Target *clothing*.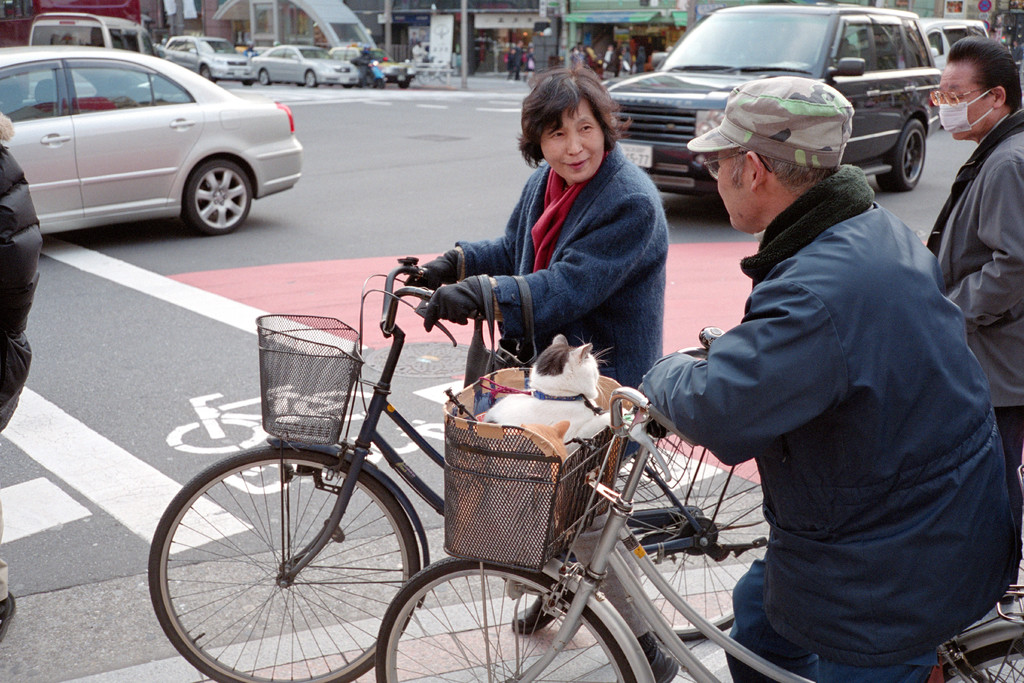
Target region: region(900, 85, 1023, 477).
